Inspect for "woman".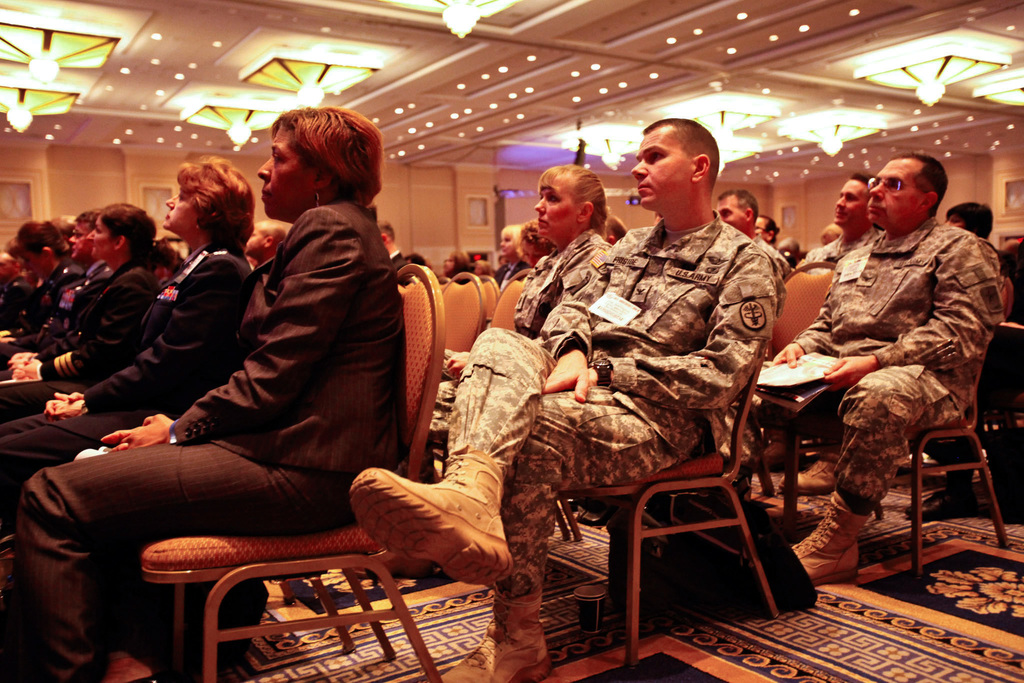
Inspection: {"x1": 0, "y1": 204, "x2": 164, "y2": 425}.
